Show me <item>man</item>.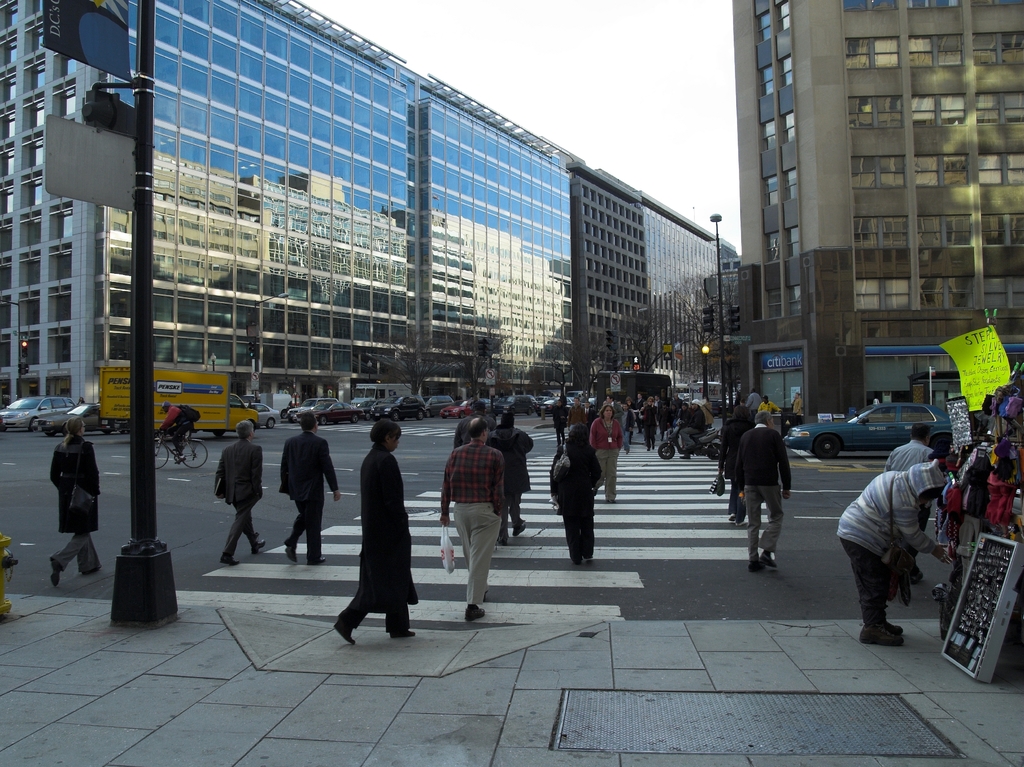
<item>man</item> is here: [x1=883, y1=423, x2=942, y2=561].
